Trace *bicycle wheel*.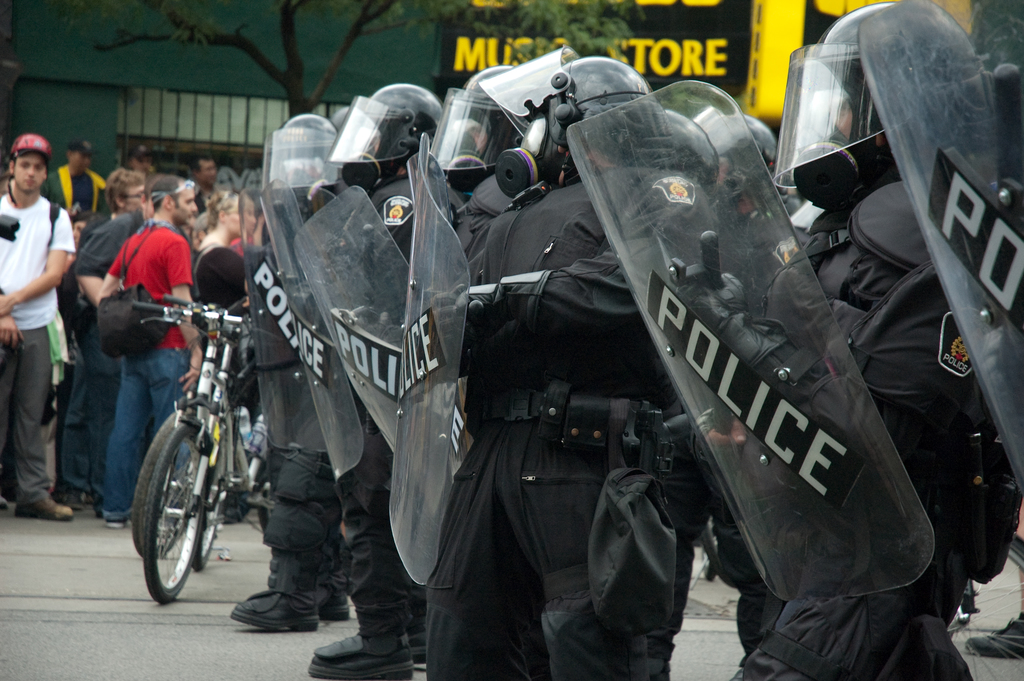
Traced to bbox=(125, 409, 205, 562).
